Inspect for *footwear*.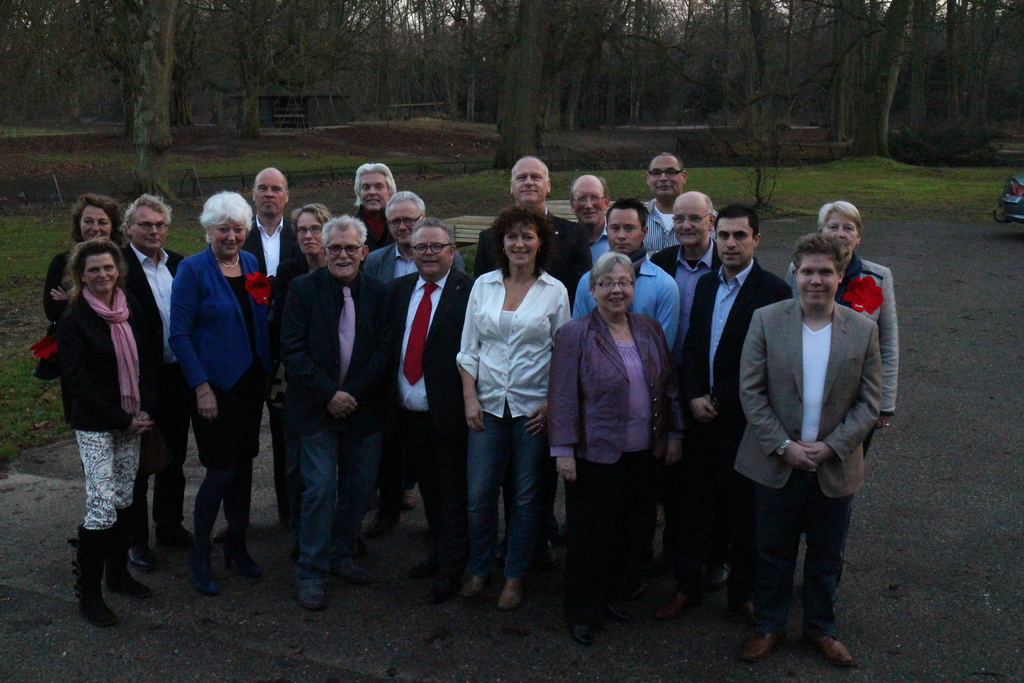
Inspection: {"x1": 296, "y1": 577, "x2": 331, "y2": 612}.
